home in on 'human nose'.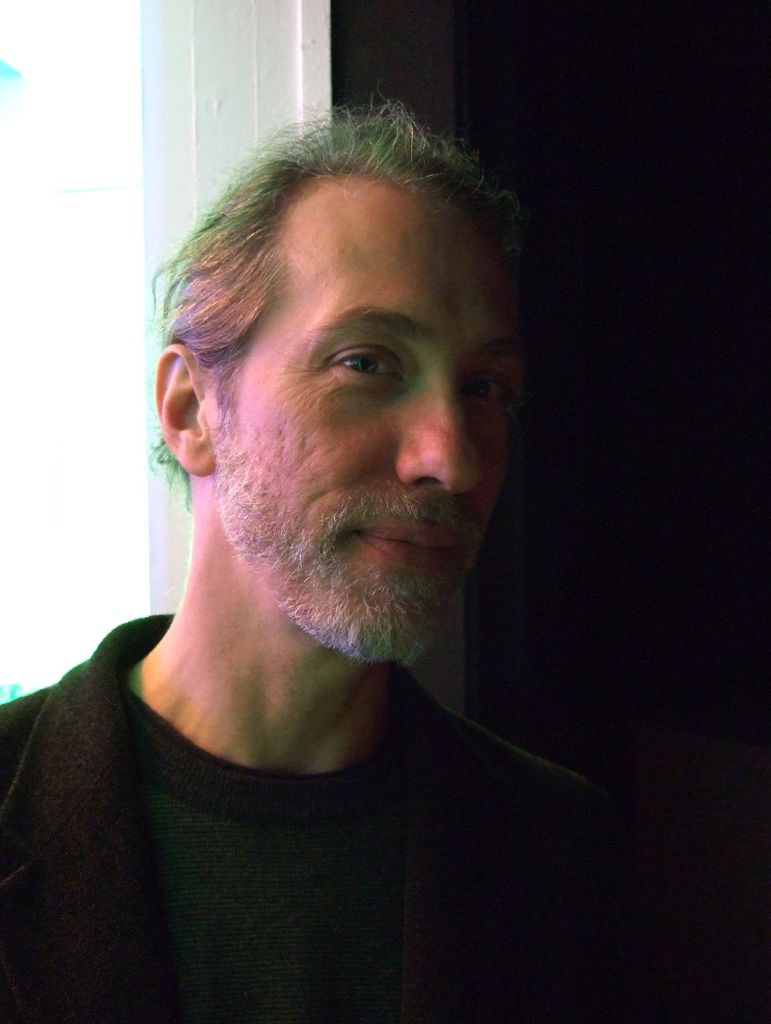
Homed in at select_region(389, 374, 489, 501).
